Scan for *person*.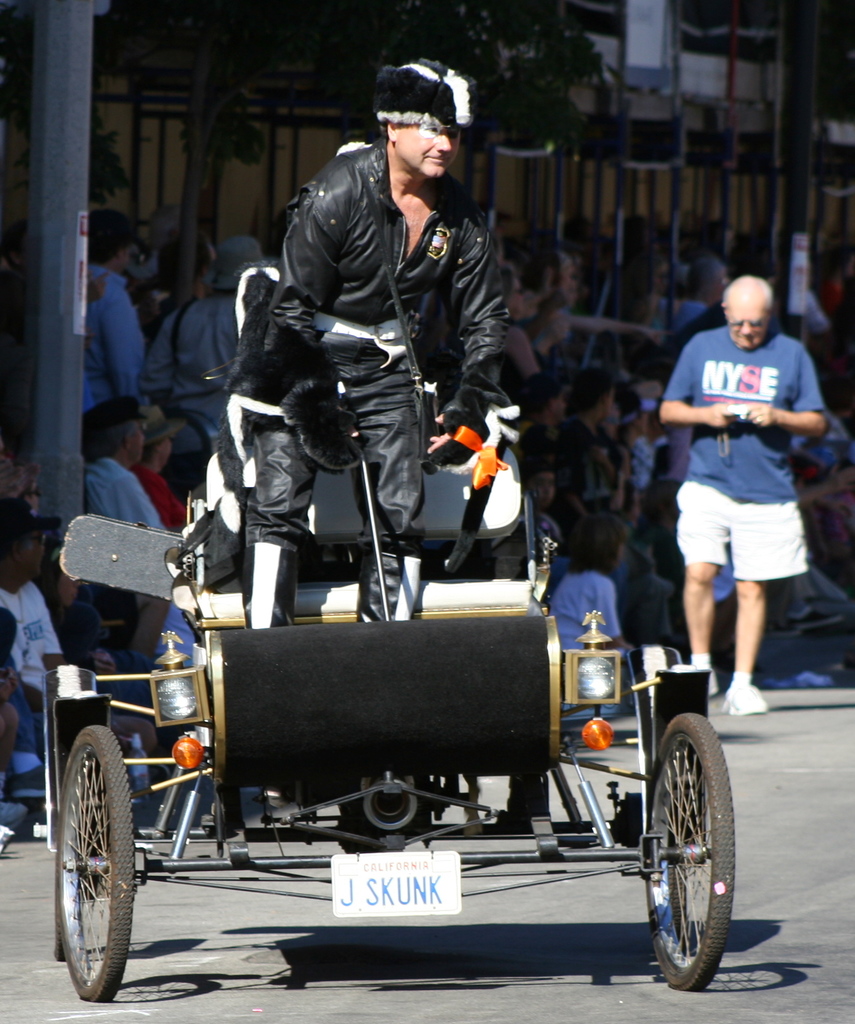
Scan result: select_region(529, 458, 564, 545).
